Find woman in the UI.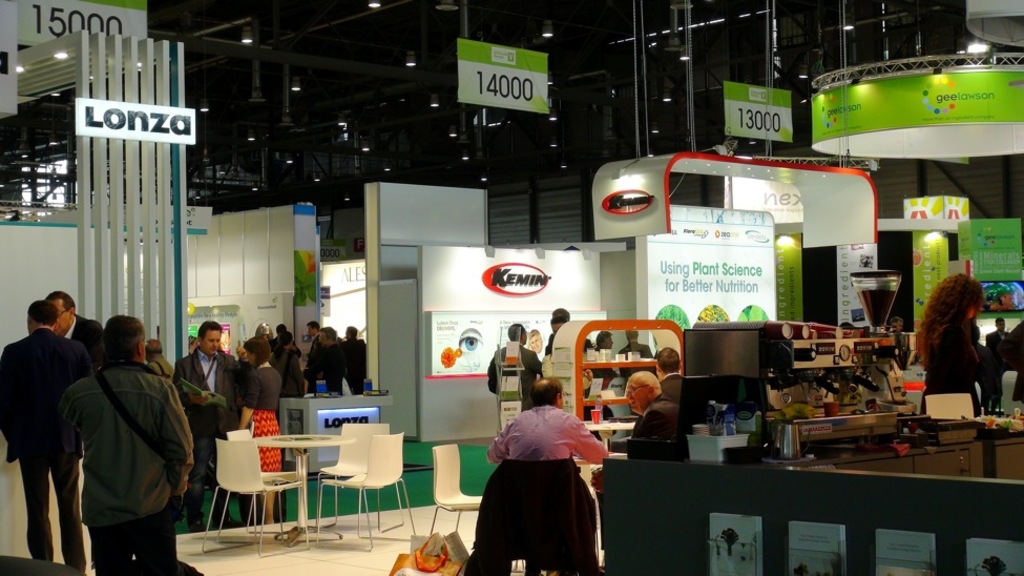
UI element at (left=914, top=268, right=983, bottom=420).
